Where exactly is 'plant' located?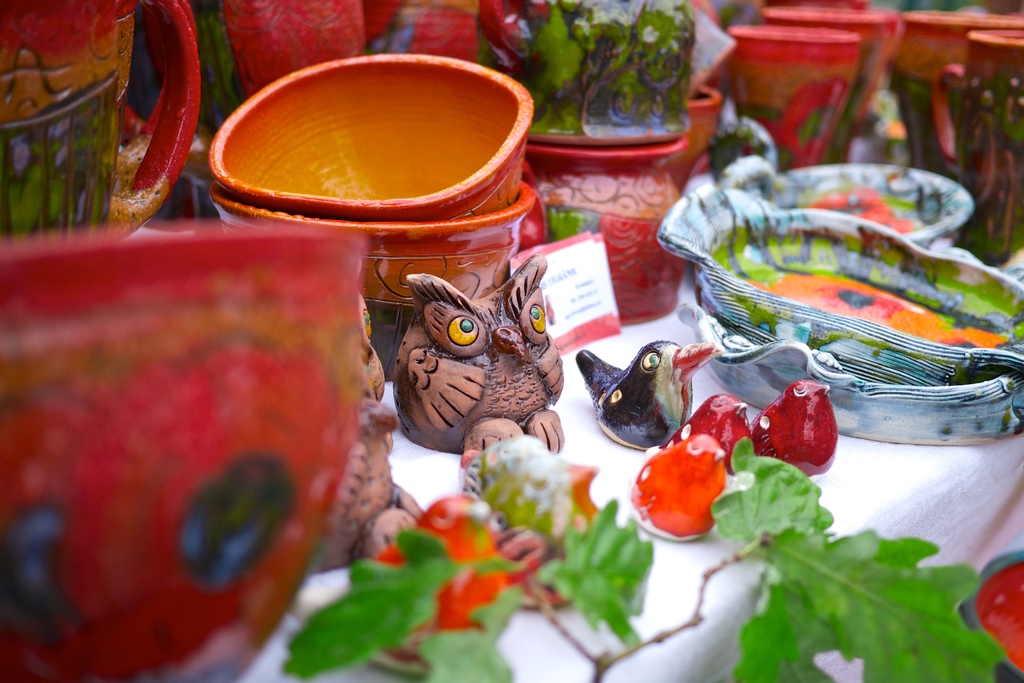
Its bounding box is 710 436 1023 682.
